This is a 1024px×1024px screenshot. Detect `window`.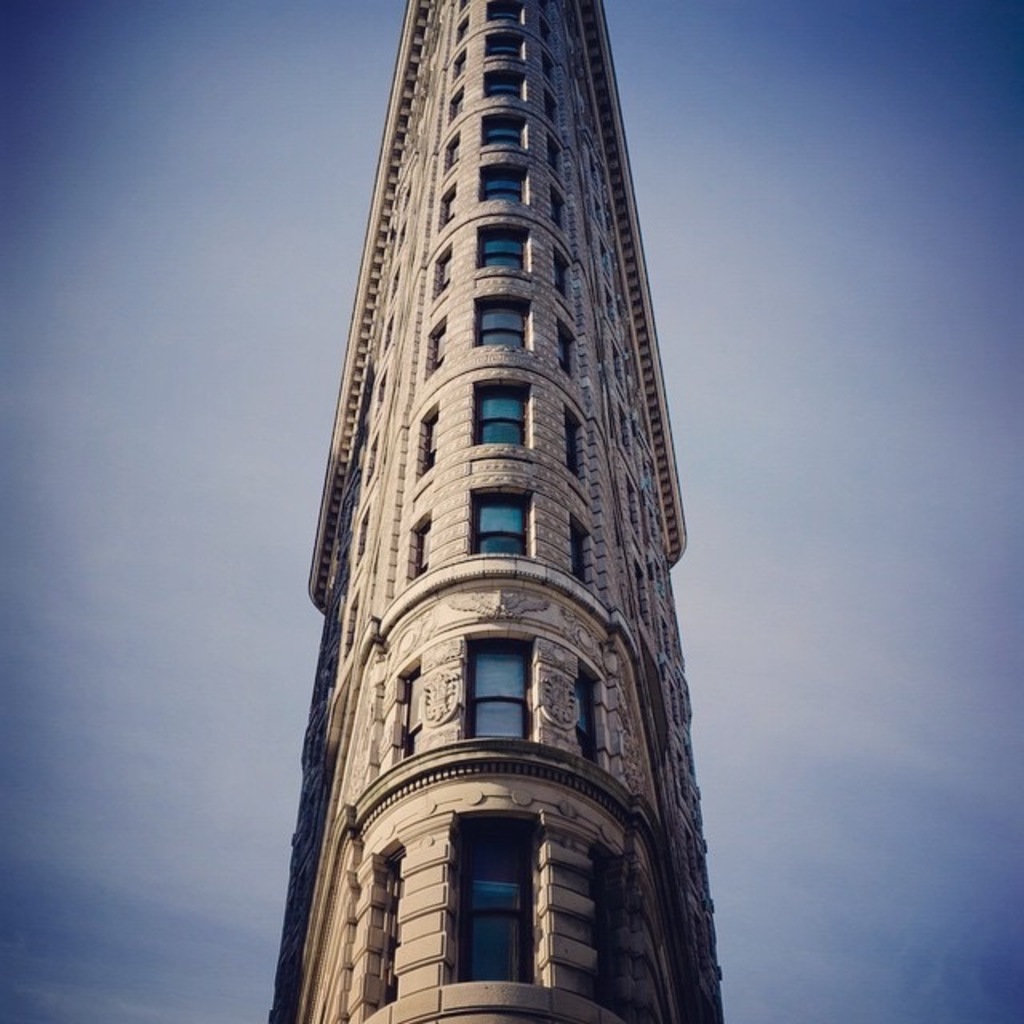
Rect(472, 302, 528, 346).
